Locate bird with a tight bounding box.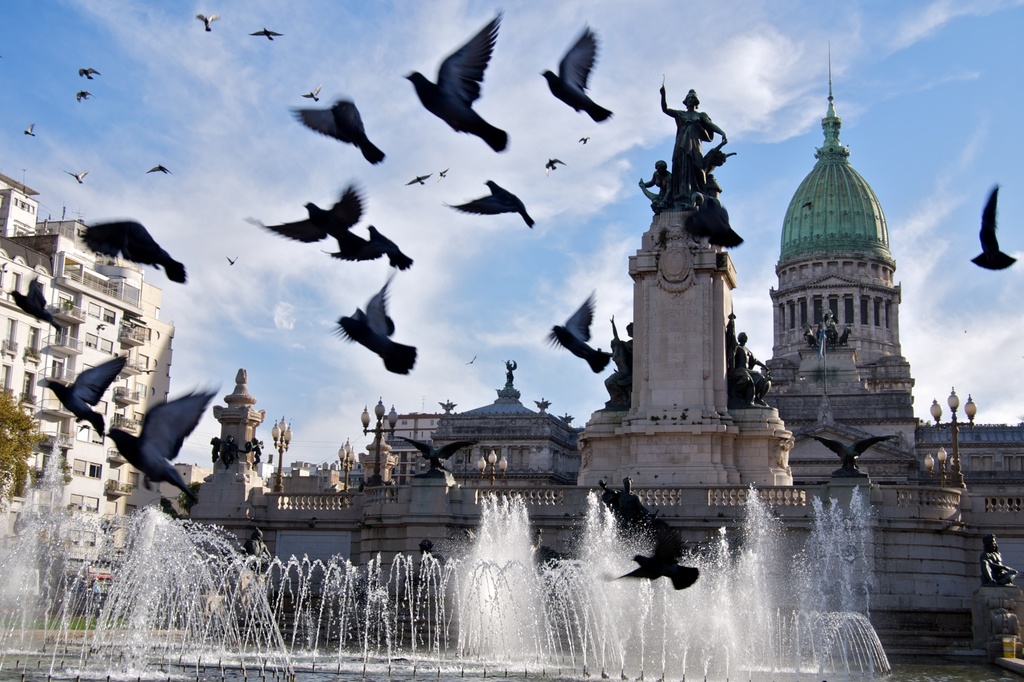
l=543, t=285, r=614, b=372.
